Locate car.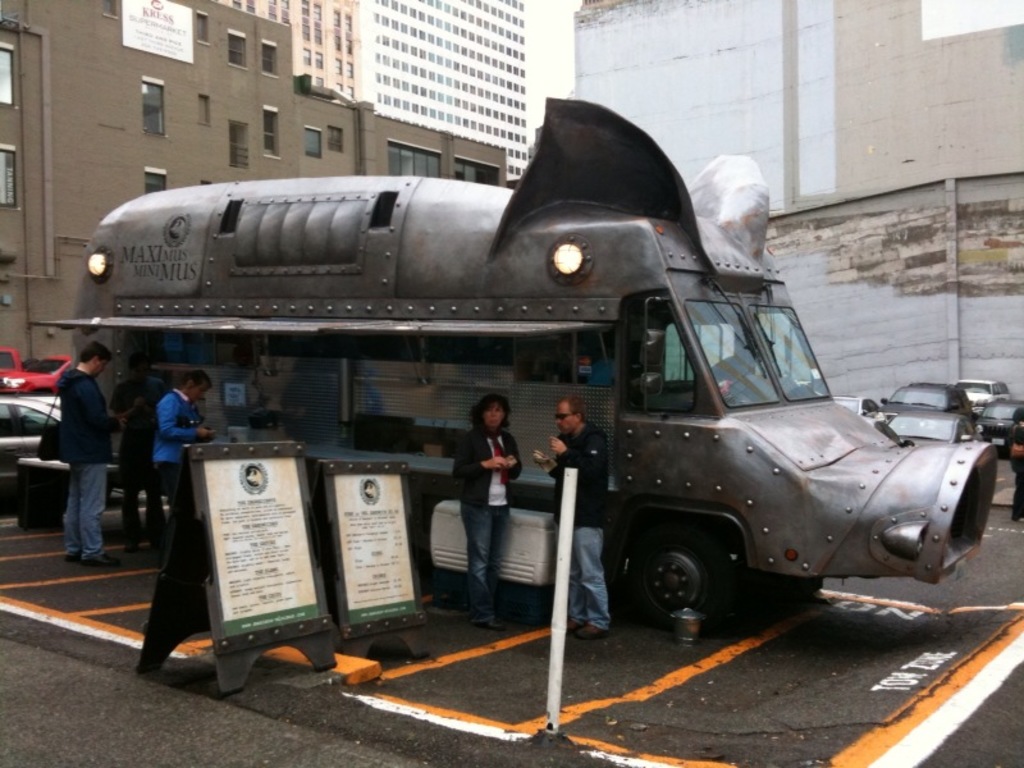
Bounding box: bbox(0, 396, 68, 500).
